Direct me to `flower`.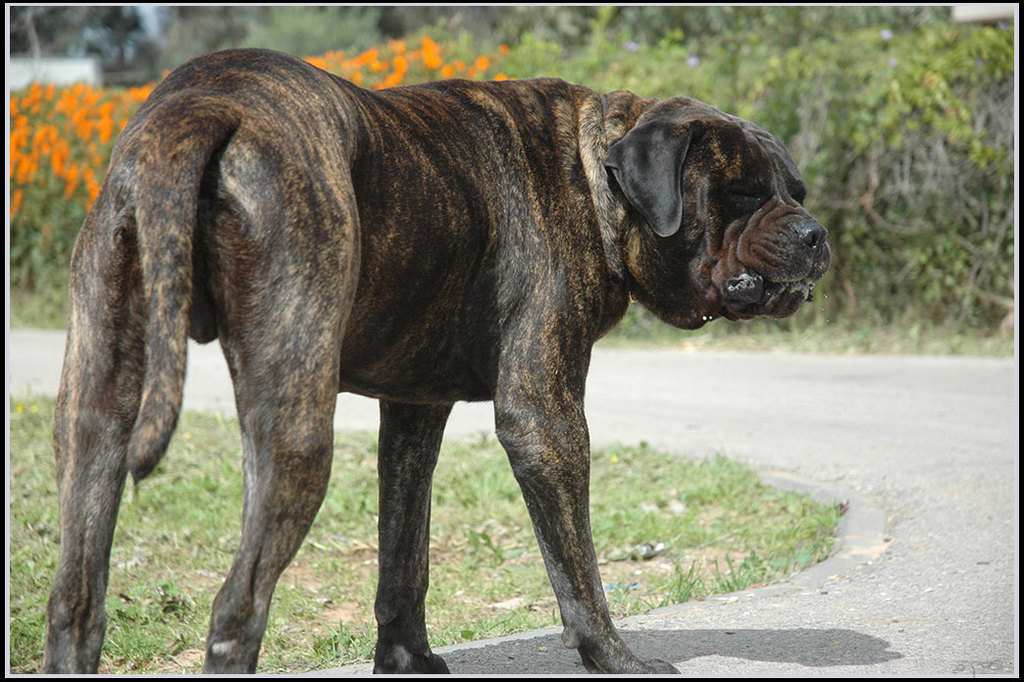
Direction: bbox(21, 79, 54, 118).
